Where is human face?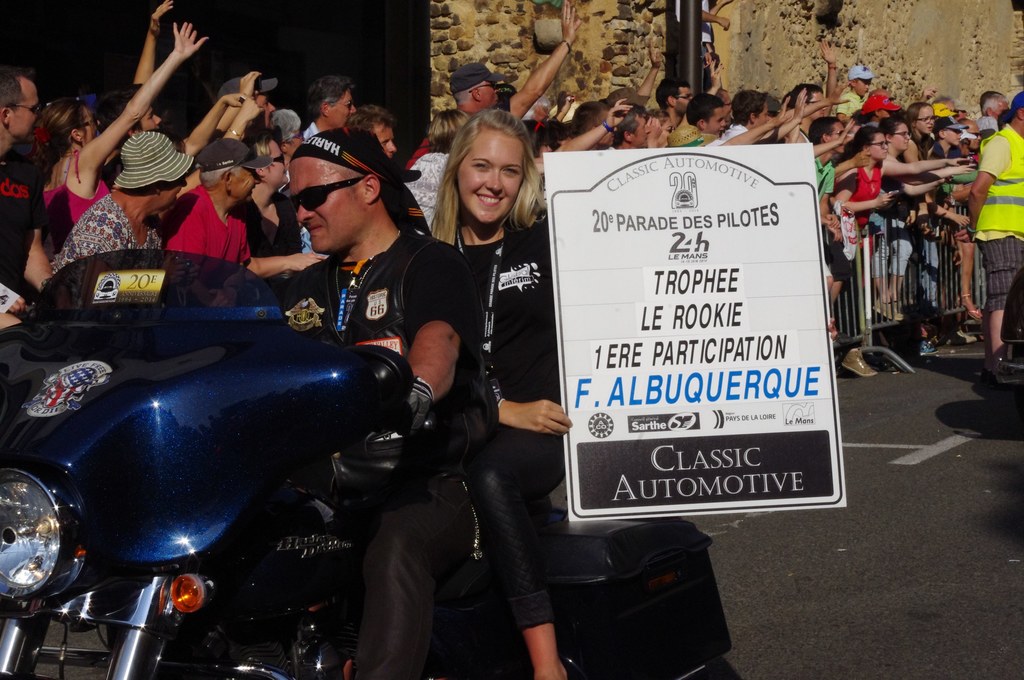
bbox=(824, 121, 844, 150).
